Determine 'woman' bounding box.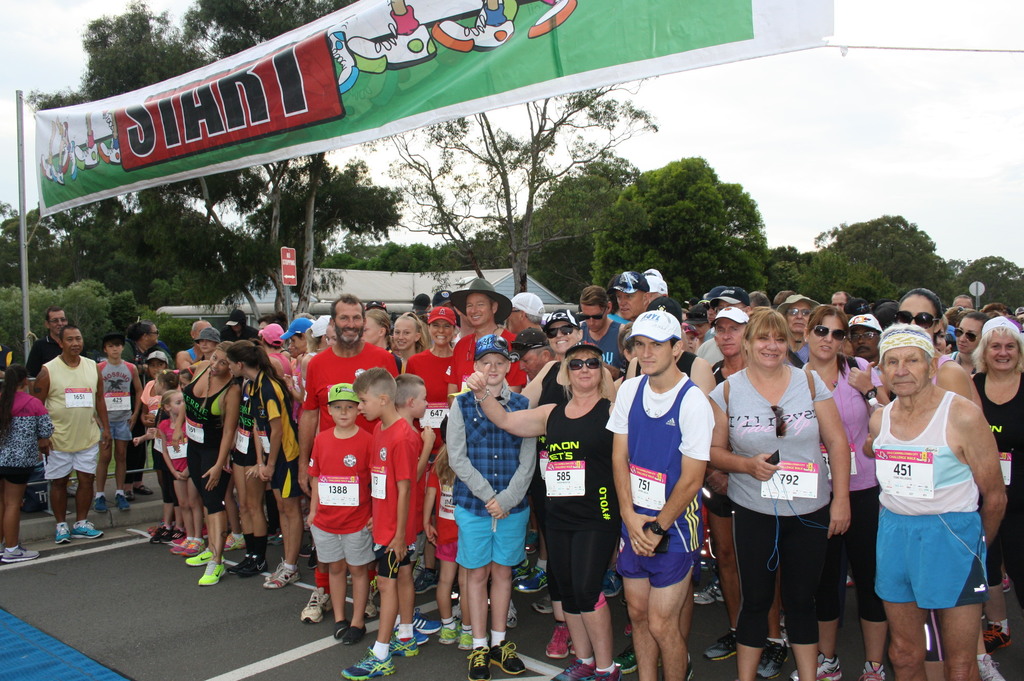
Determined: bbox=(509, 314, 616, 659).
